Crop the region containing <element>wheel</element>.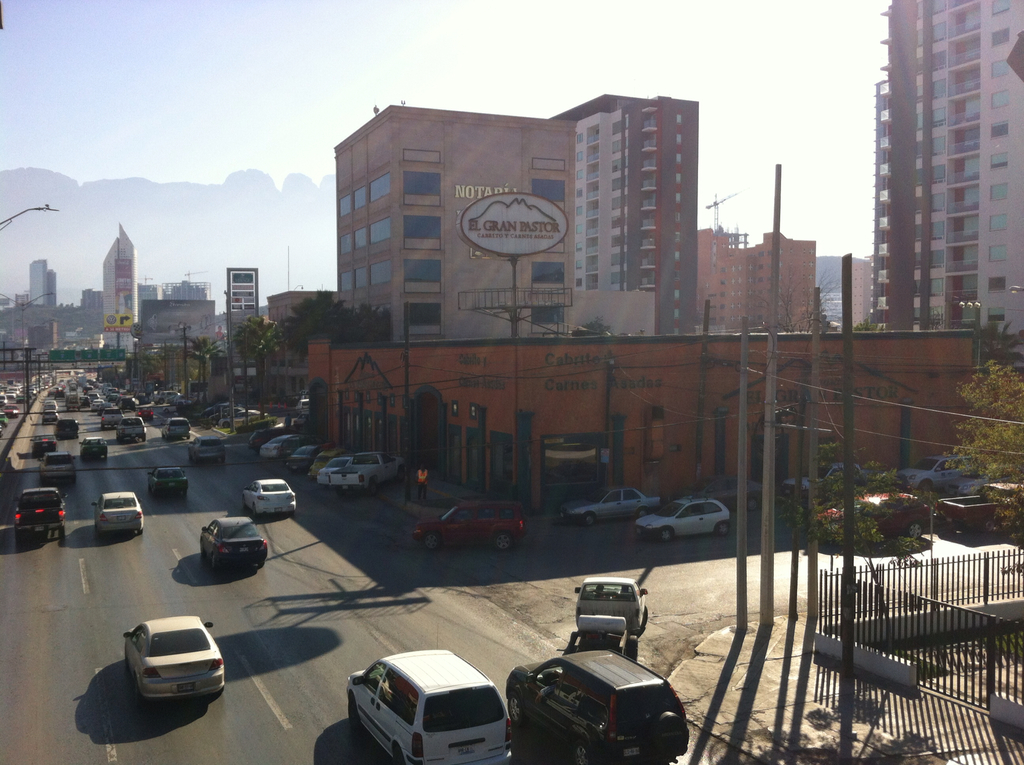
Crop region: (left=239, top=494, right=243, bottom=506).
